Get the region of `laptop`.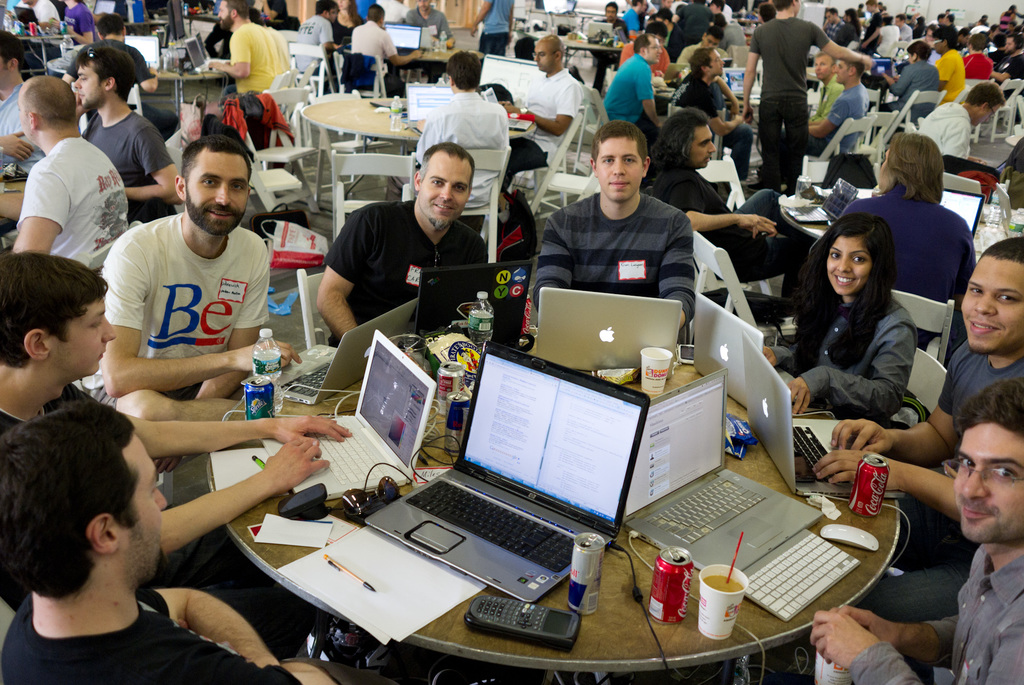
region(744, 332, 906, 496).
